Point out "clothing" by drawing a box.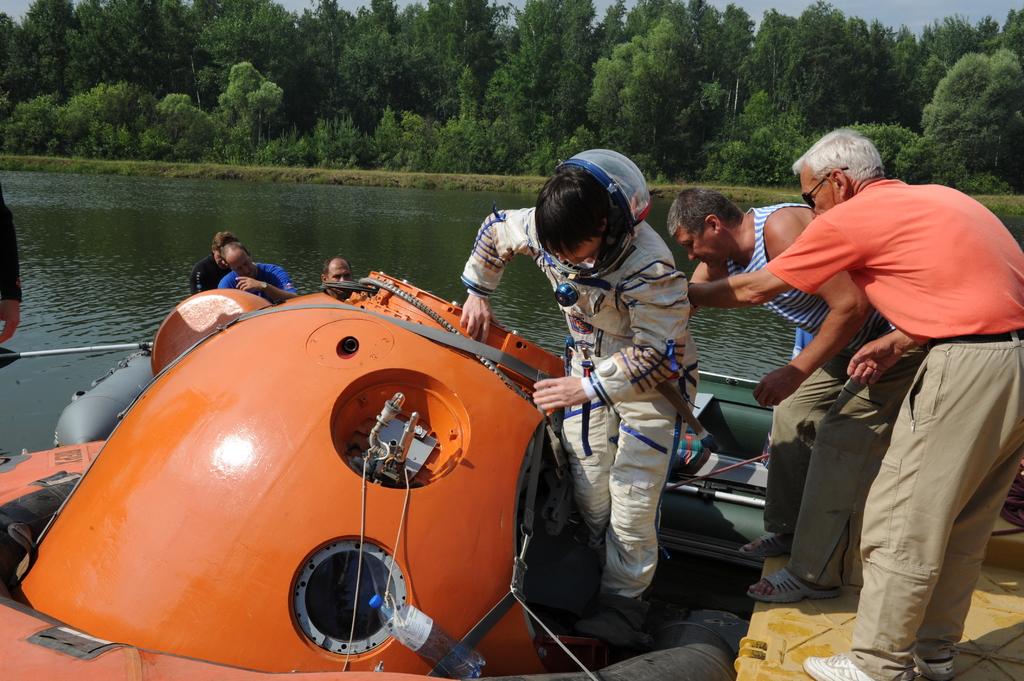
region(725, 193, 899, 605).
